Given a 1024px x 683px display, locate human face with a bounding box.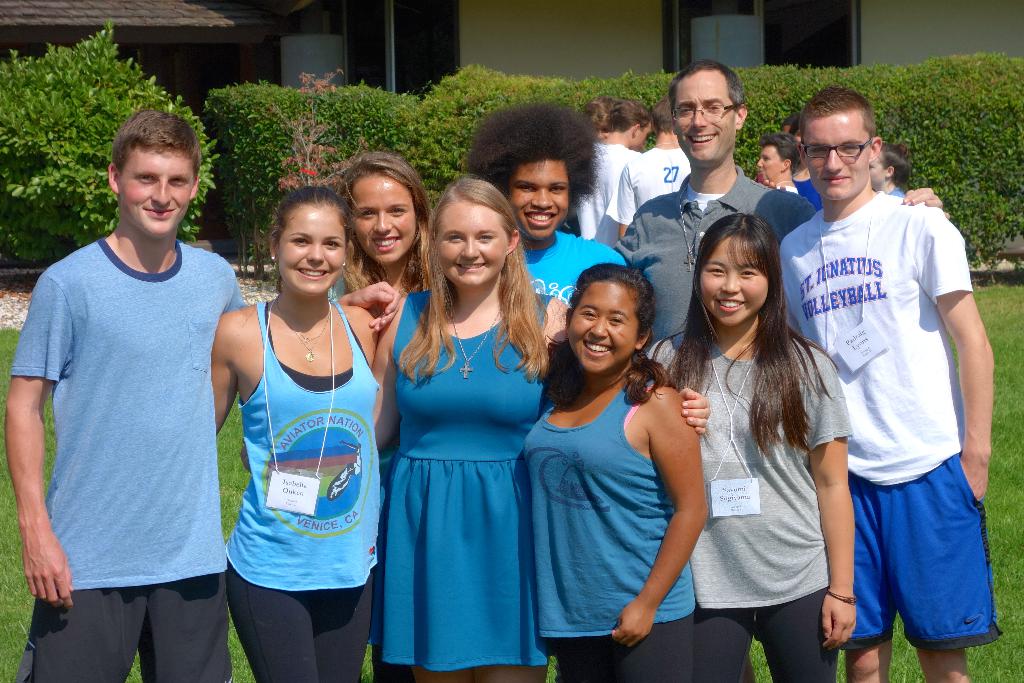
Located: [797,114,874,199].
